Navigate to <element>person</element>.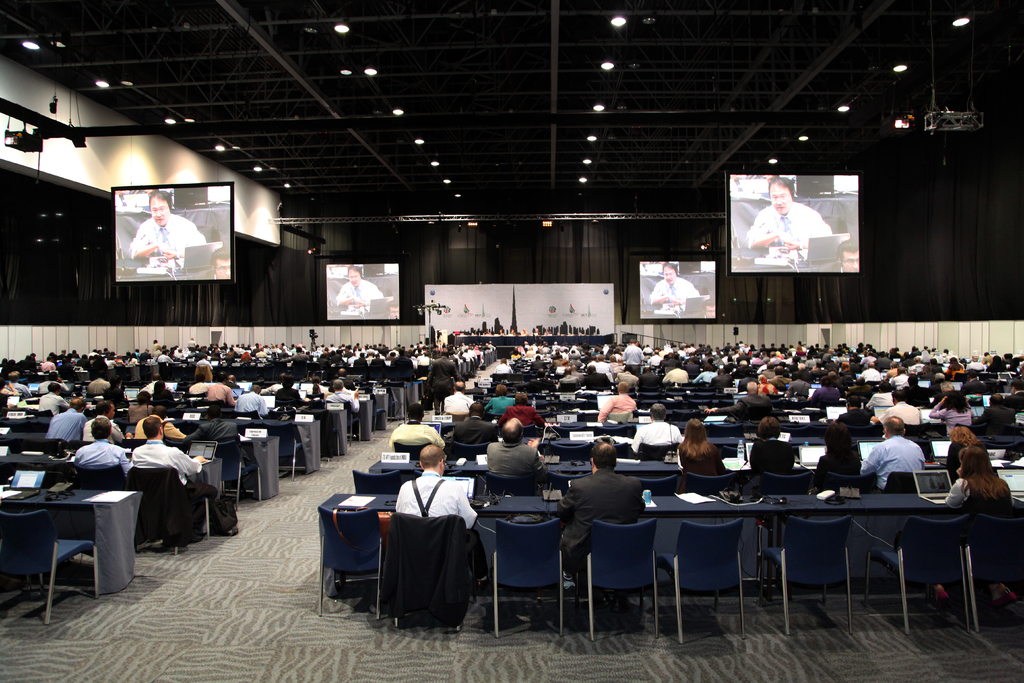
Navigation target: left=717, top=366, right=733, bottom=391.
